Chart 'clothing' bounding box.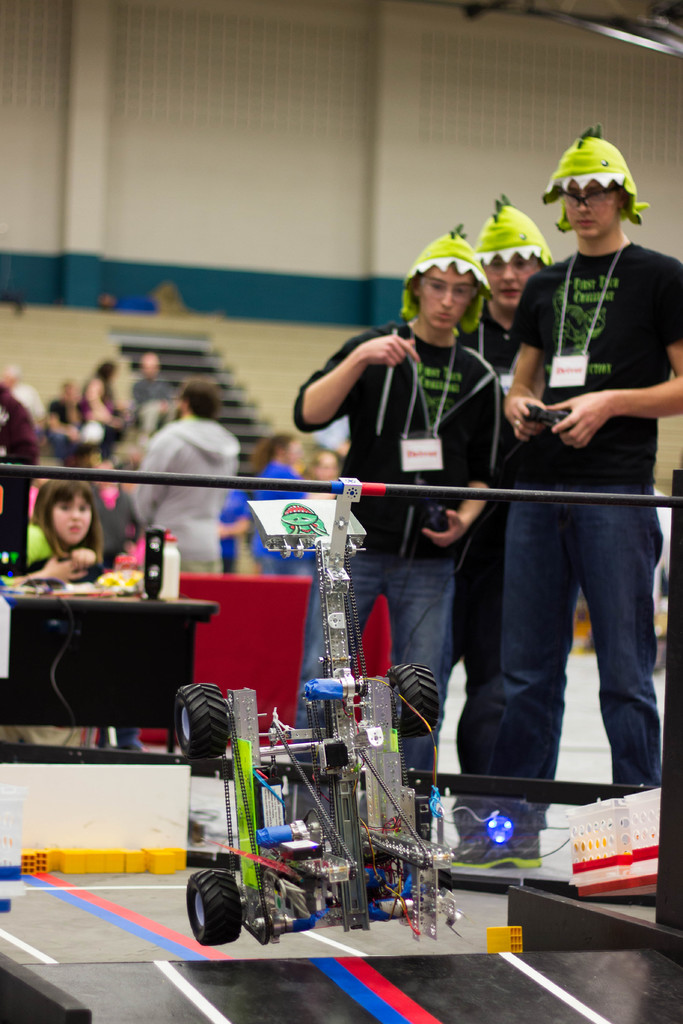
Charted: pyautogui.locateOnScreen(468, 162, 671, 819).
